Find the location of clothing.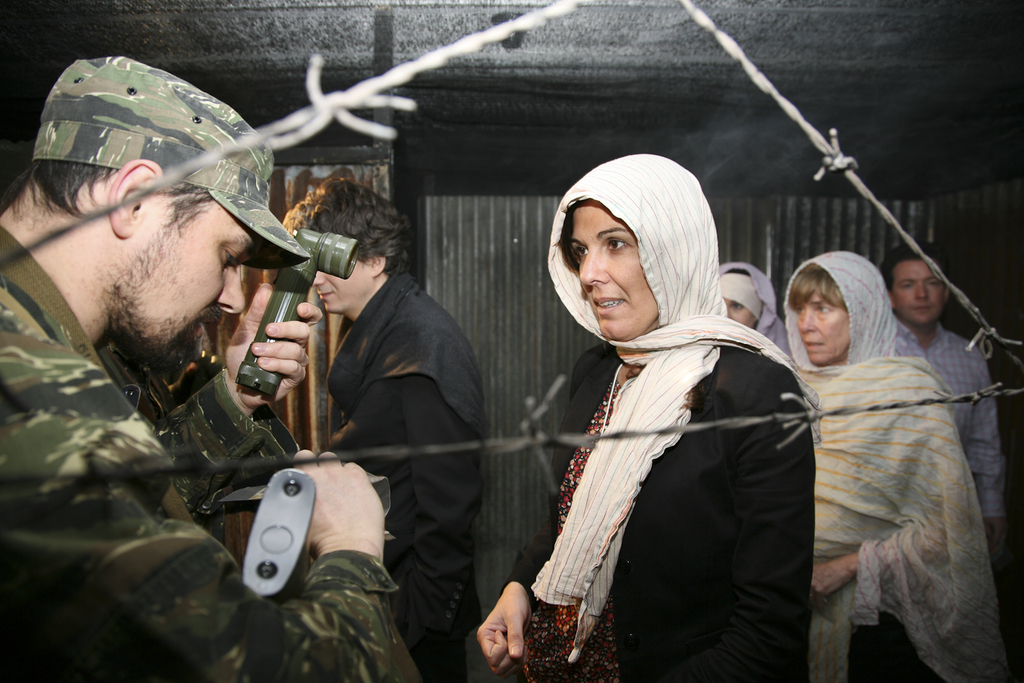
Location: locate(324, 262, 480, 682).
